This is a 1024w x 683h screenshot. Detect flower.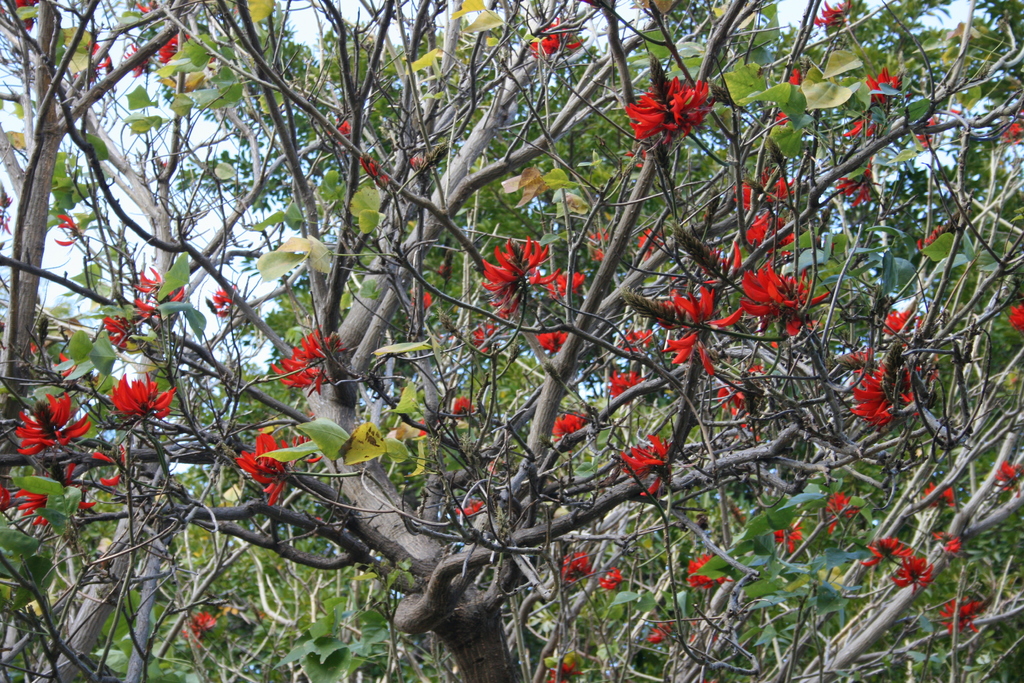
x1=843 y1=150 x2=882 y2=208.
